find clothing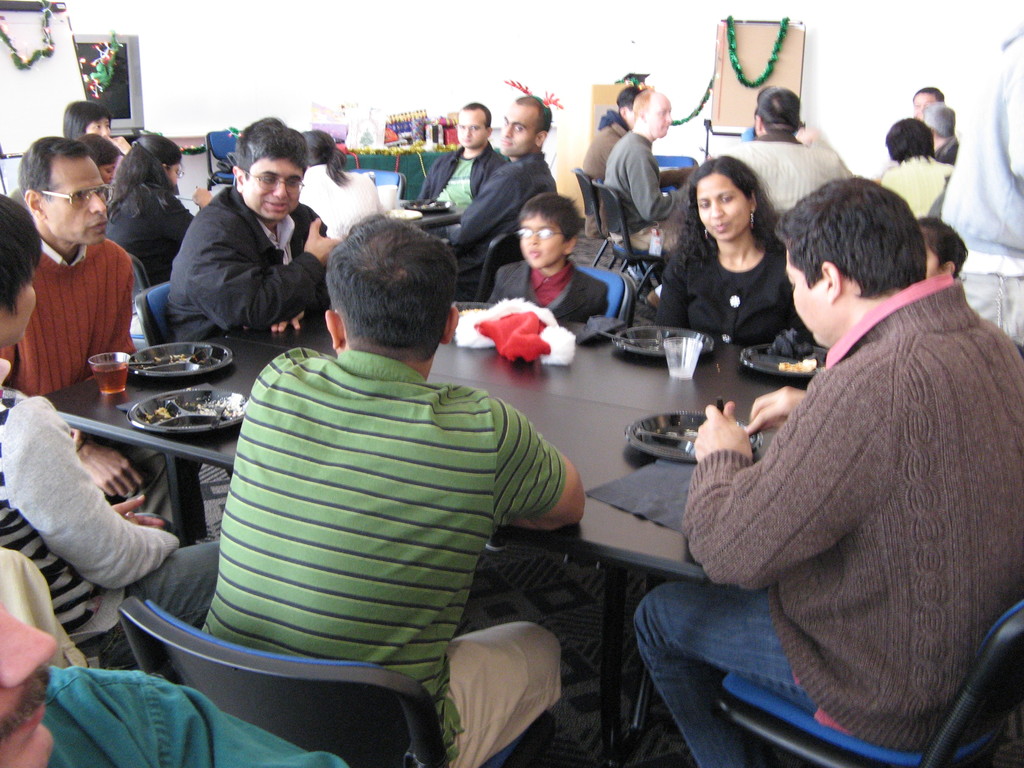
(0, 218, 212, 554)
